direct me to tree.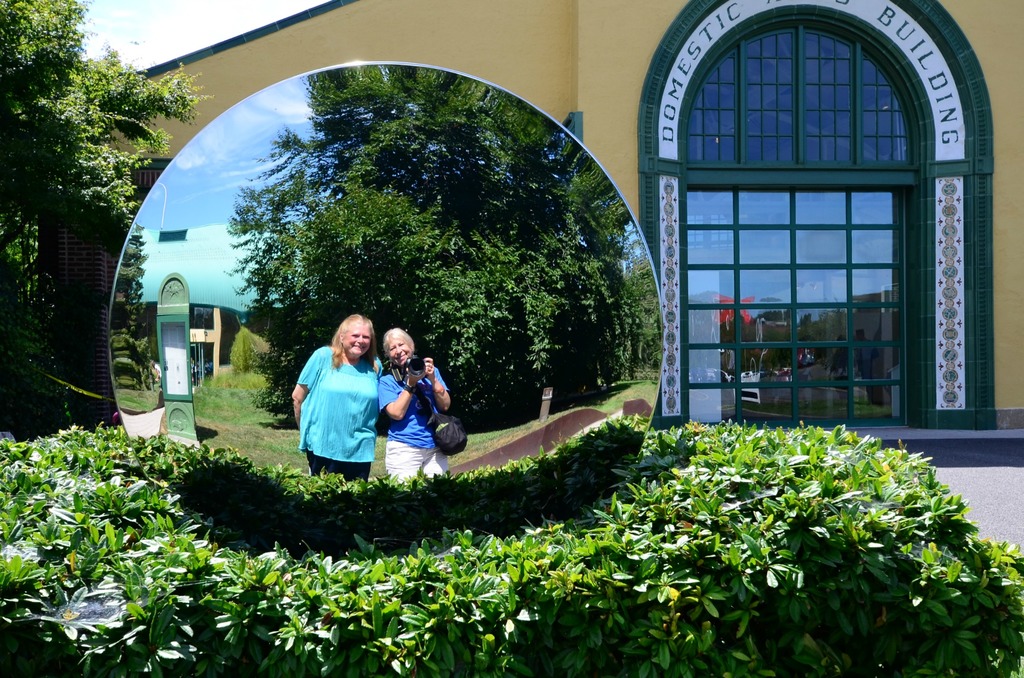
Direction: box=[0, 0, 199, 231].
